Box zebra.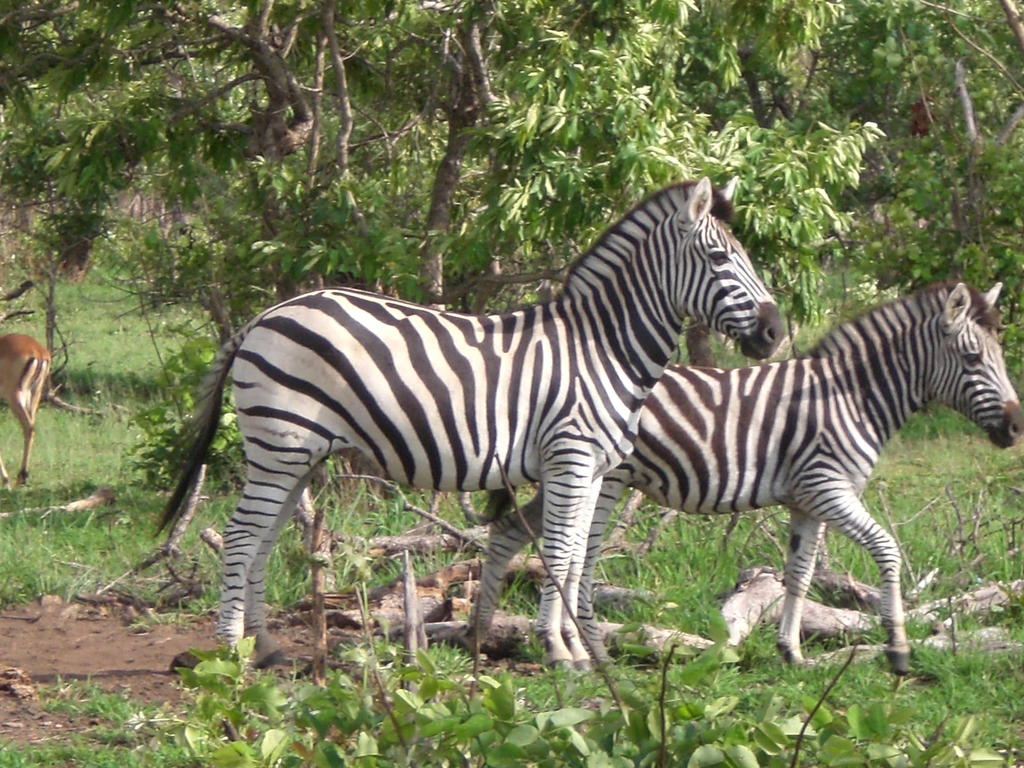
bbox=[152, 173, 789, 680].
